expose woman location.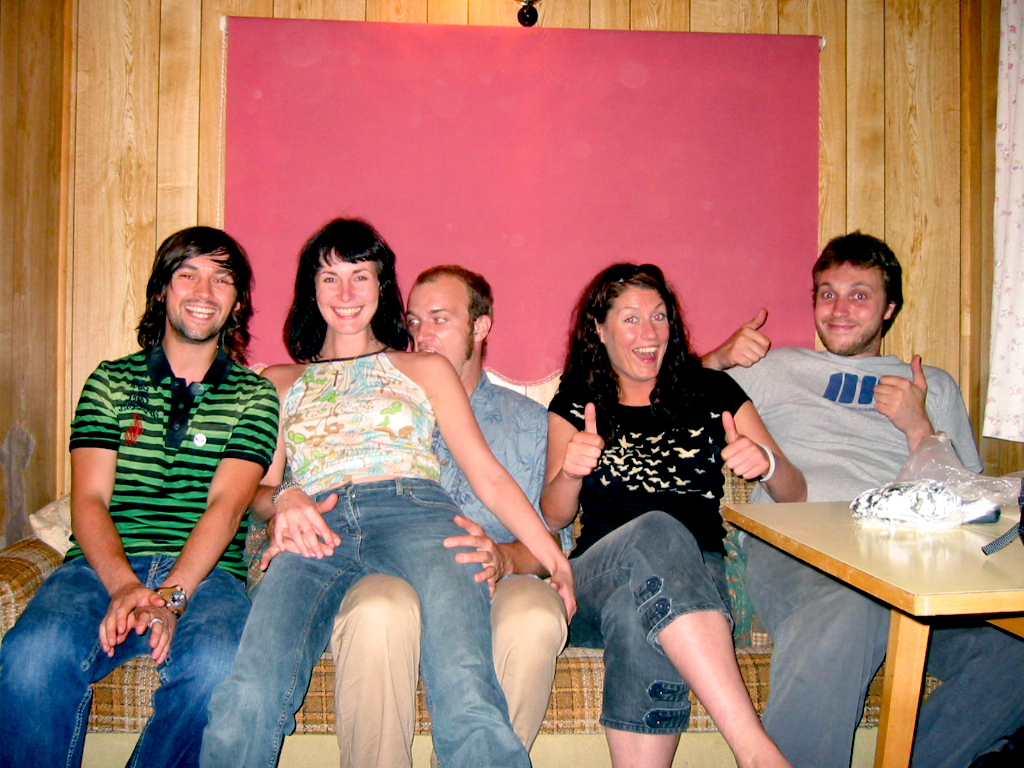
Exposed at box=[197, 214, 572, 767].
